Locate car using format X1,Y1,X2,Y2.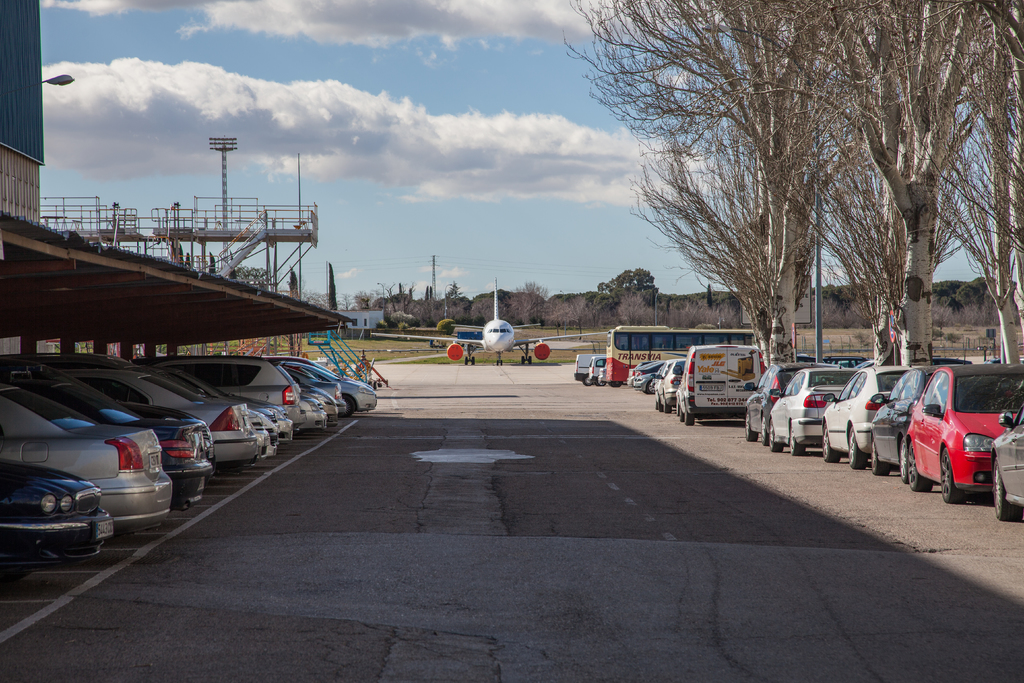
896,356,1011,509.
